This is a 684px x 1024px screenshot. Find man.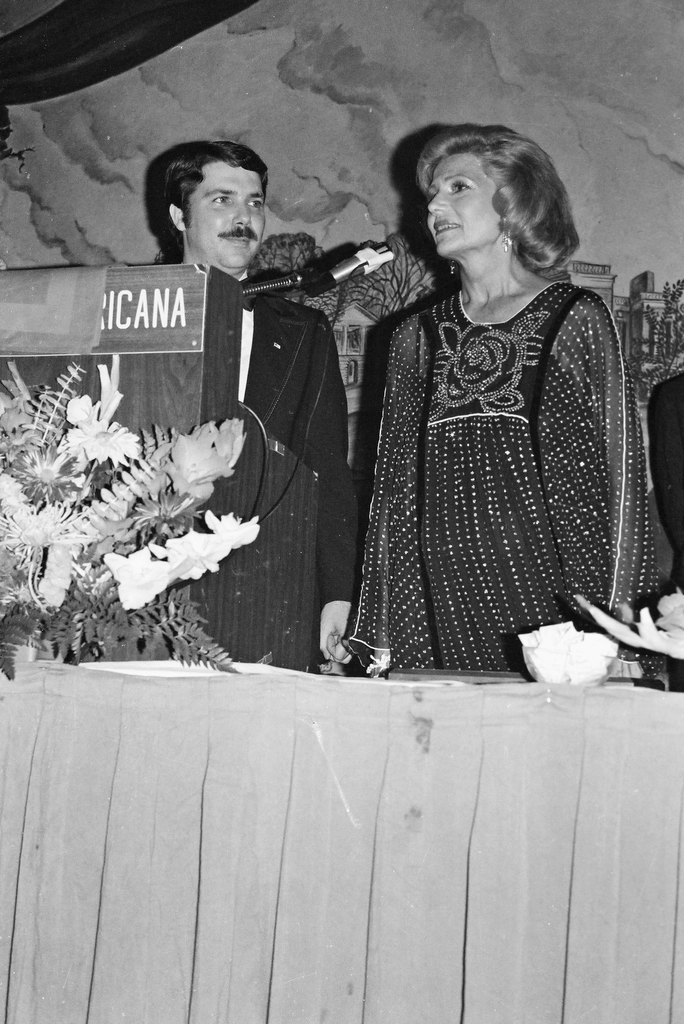
Bounding box: 68 159 382 700.
